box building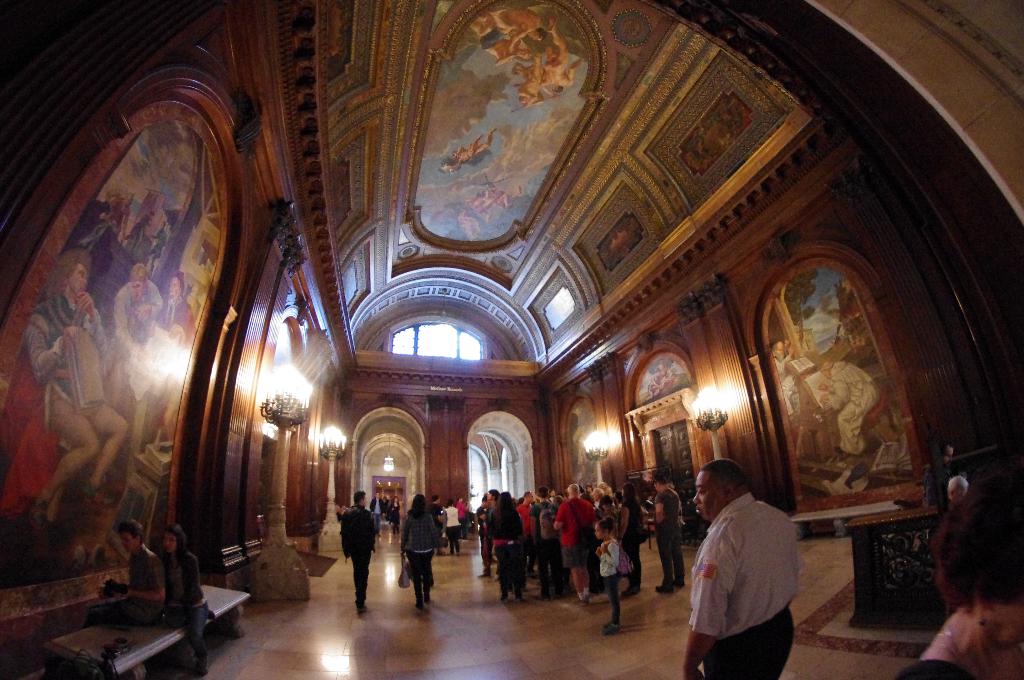
0,0,1023,679
